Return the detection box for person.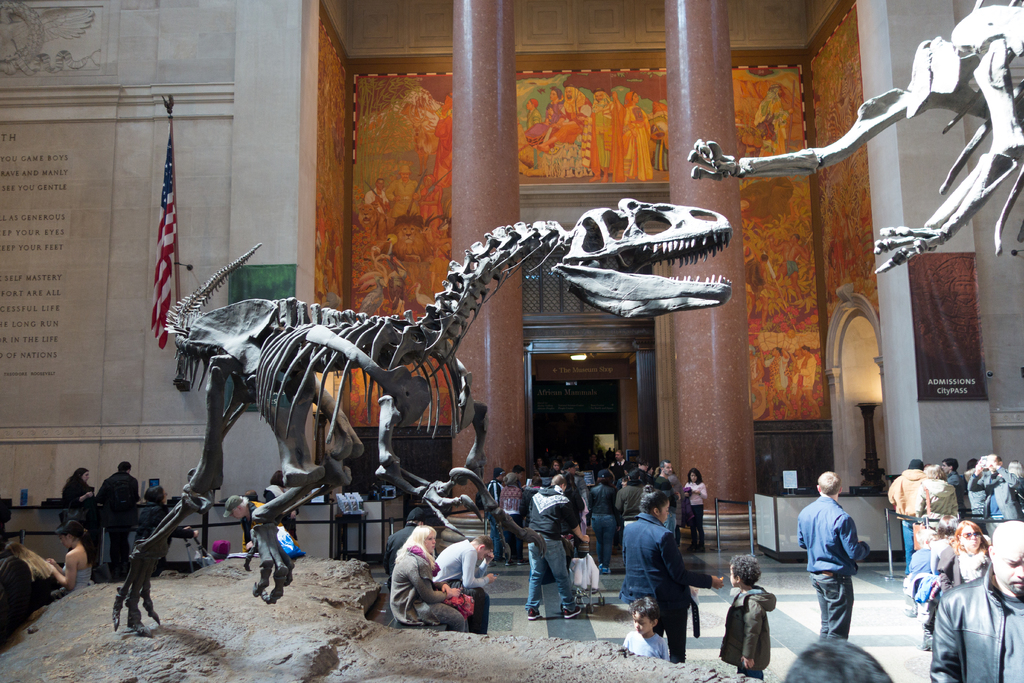
detection(976, 453, 1021, 514).
